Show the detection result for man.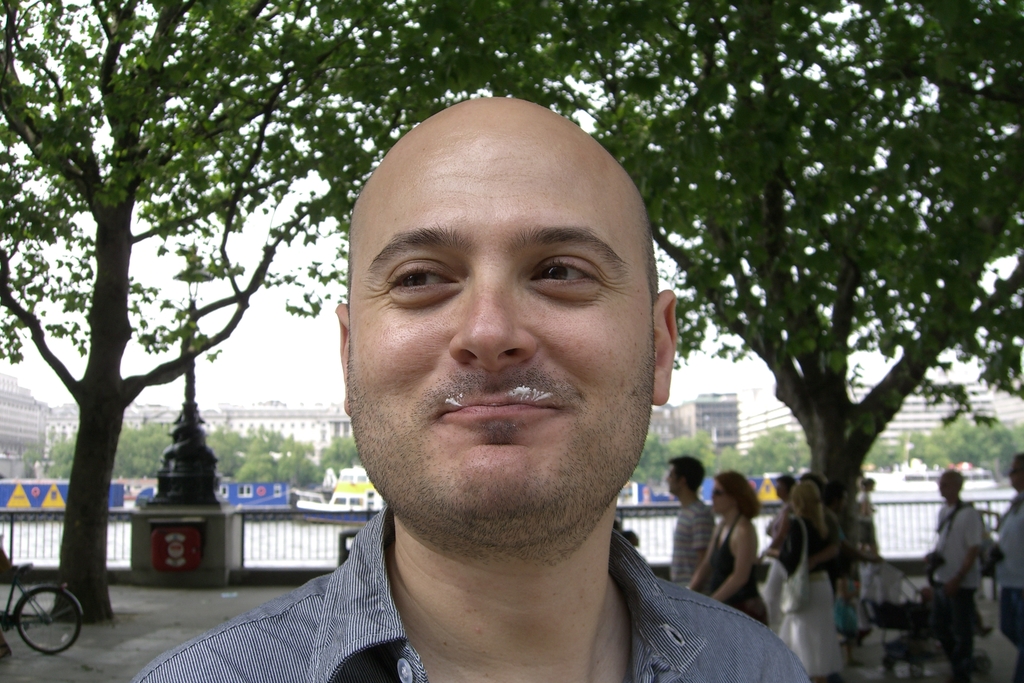
917, 465, 992, 682.
